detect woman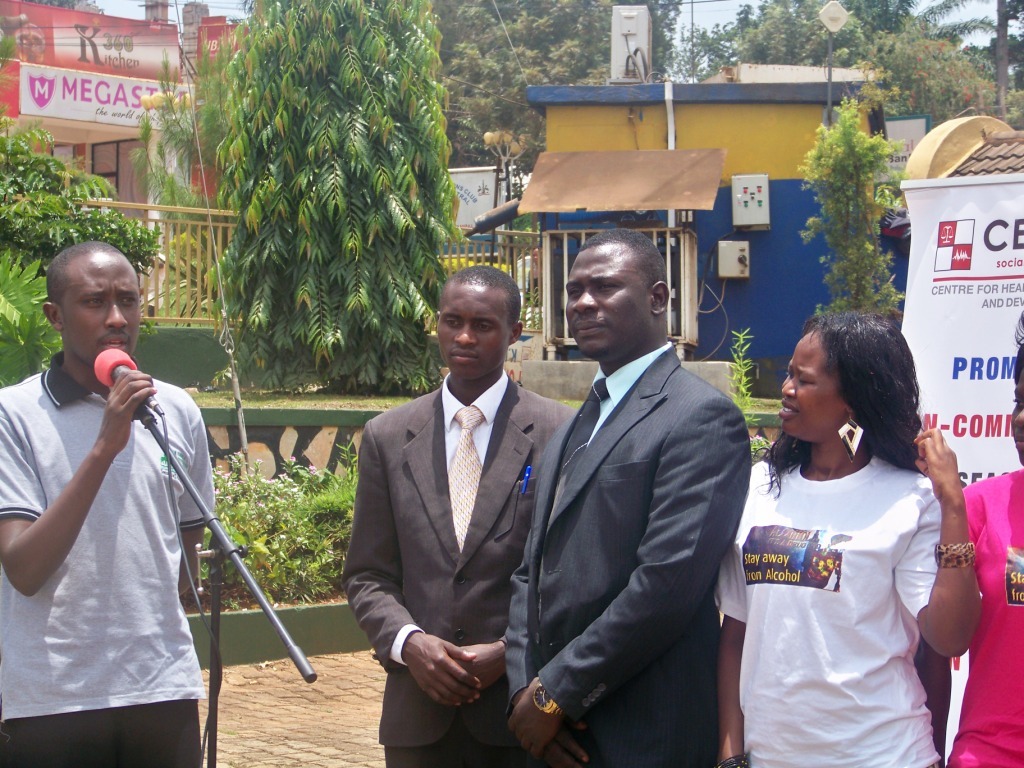
<bbox>717, 308, 989, 759</bbox>
